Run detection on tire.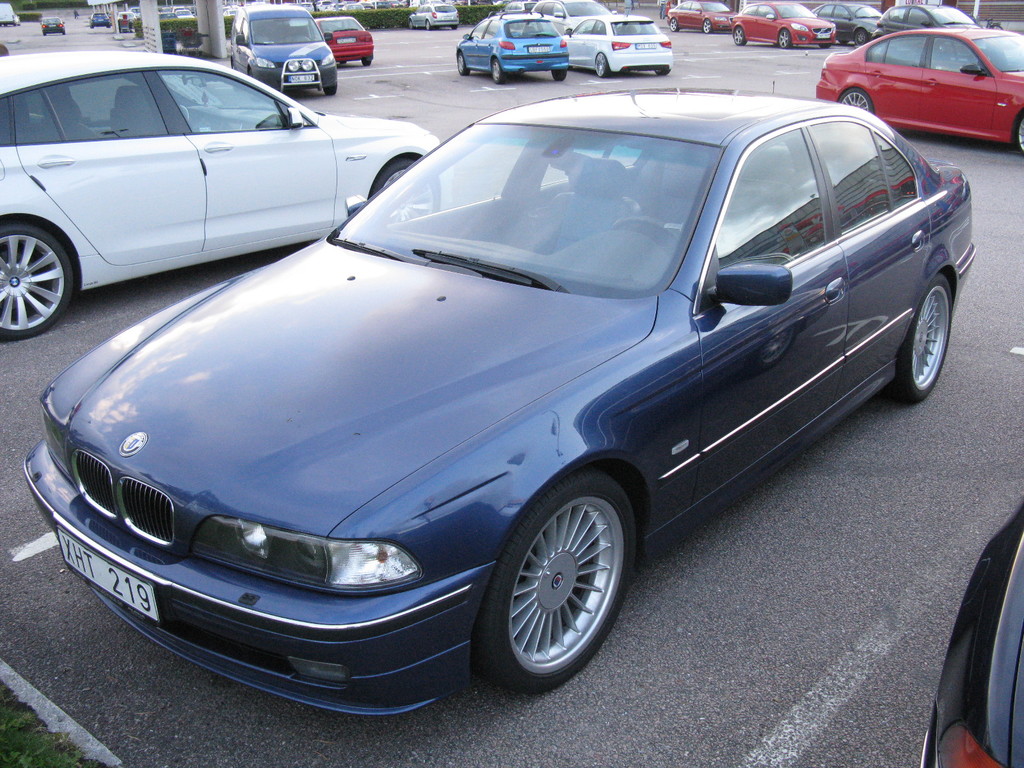
Result: crop(895, 276, 954, 409).
